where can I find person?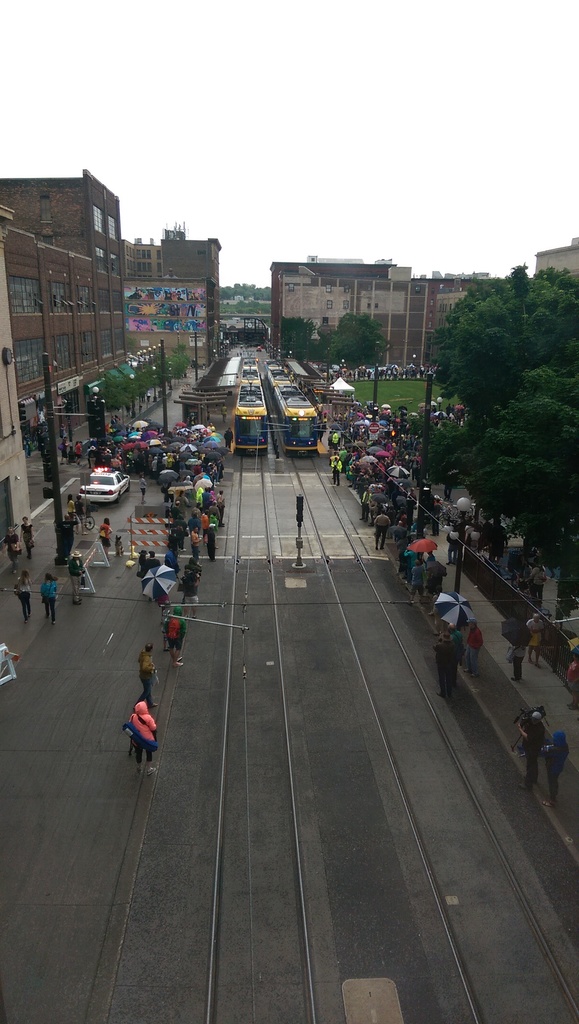
You can find it at crop(206, 522, 214, 564).
